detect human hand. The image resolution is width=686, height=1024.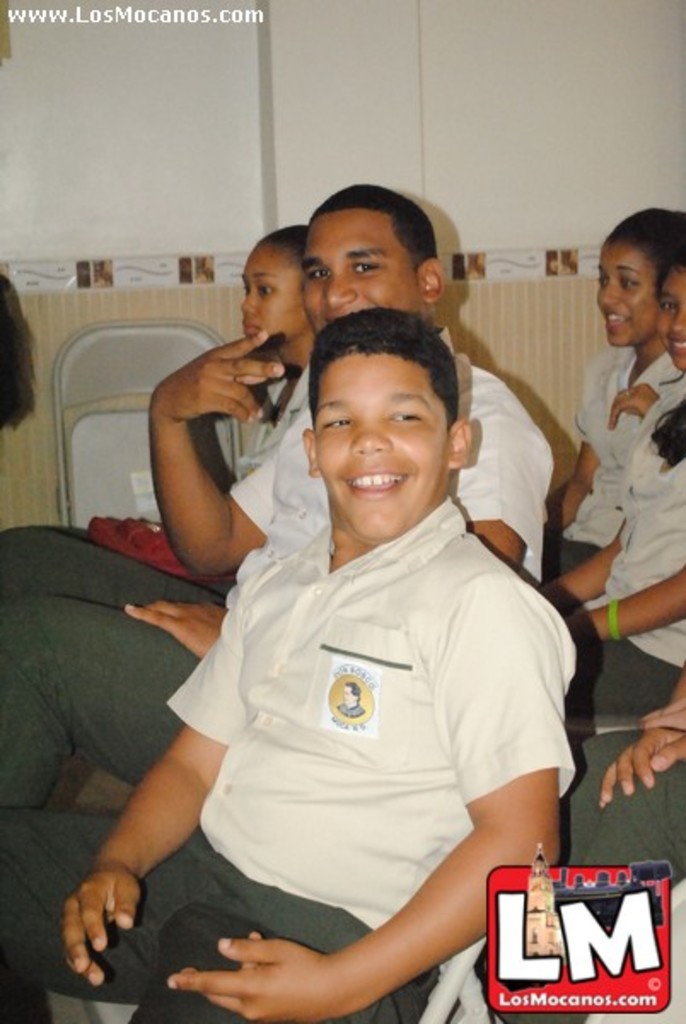
l=60, t=864, r=143, b=993.
